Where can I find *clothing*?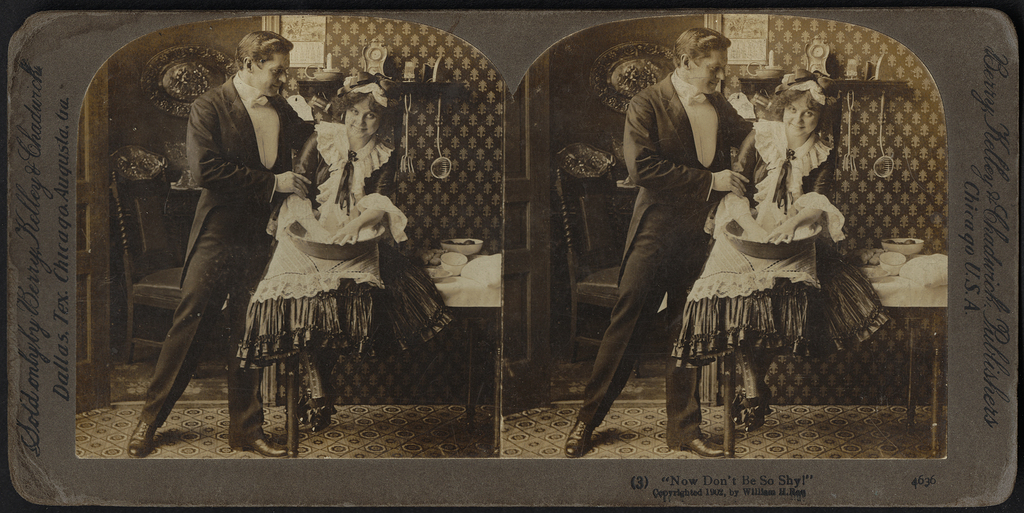
You can find it at box=[576, 71, 753, 429].
